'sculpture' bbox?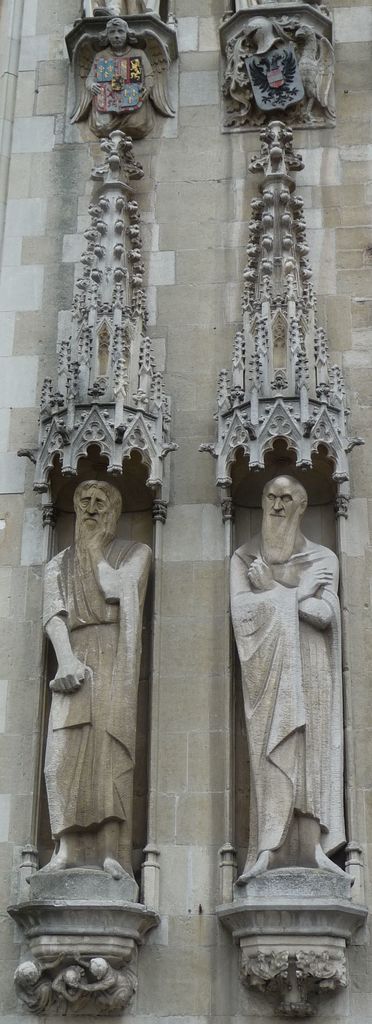
(x1=72, y1=14, x2=166, y2=136)
